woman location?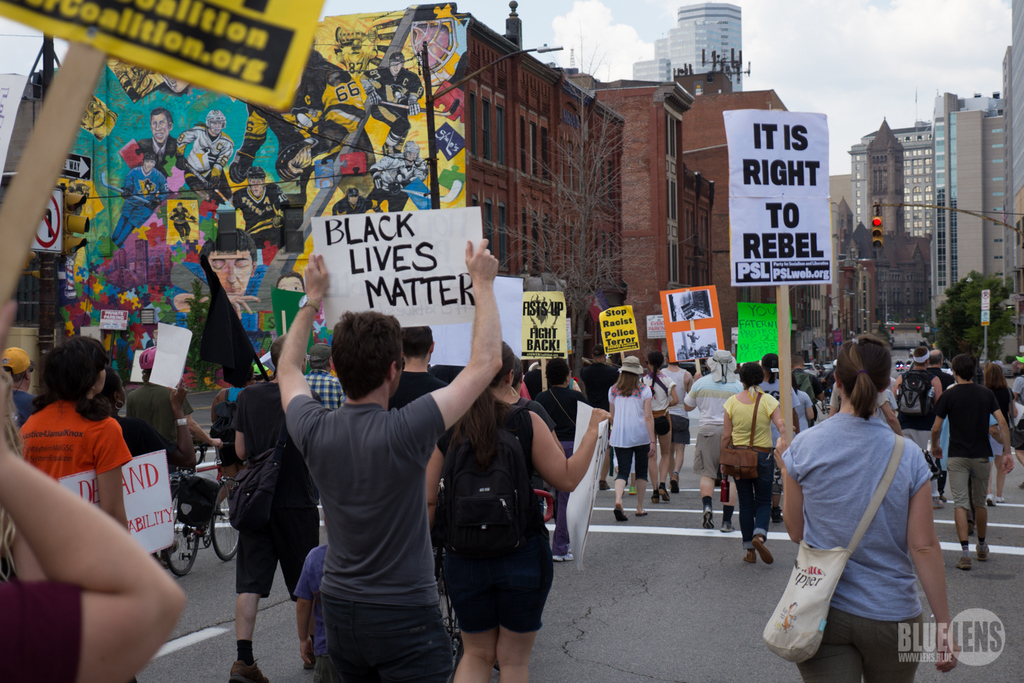
left=612, top=355, right=656, bottom=522
